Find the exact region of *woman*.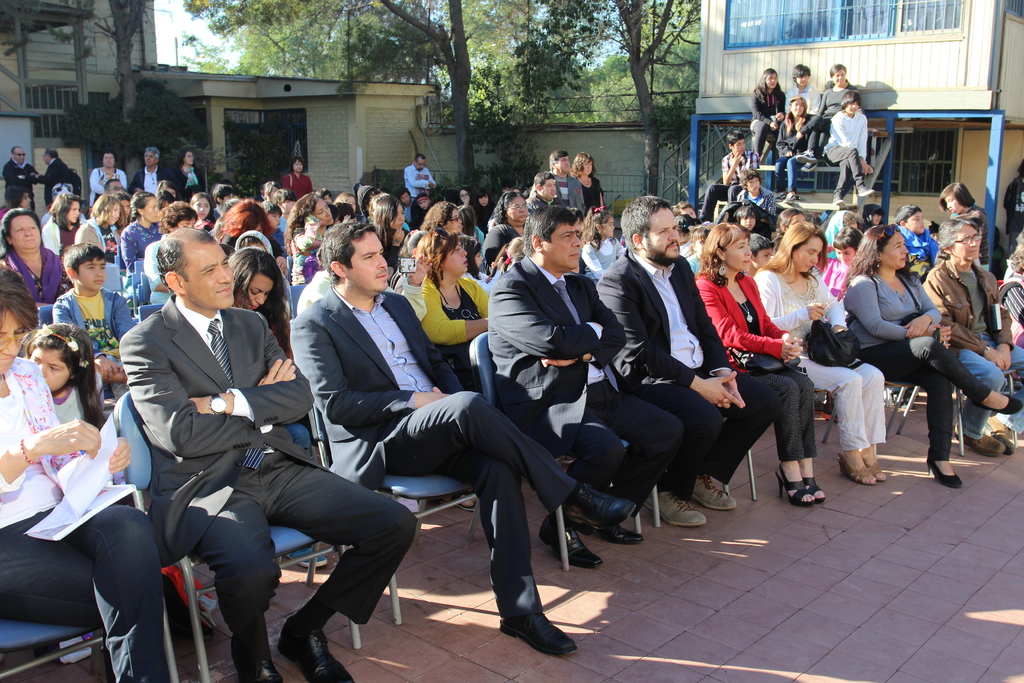
Exact region: [left=74, top=192, right=122, bottom=267].
